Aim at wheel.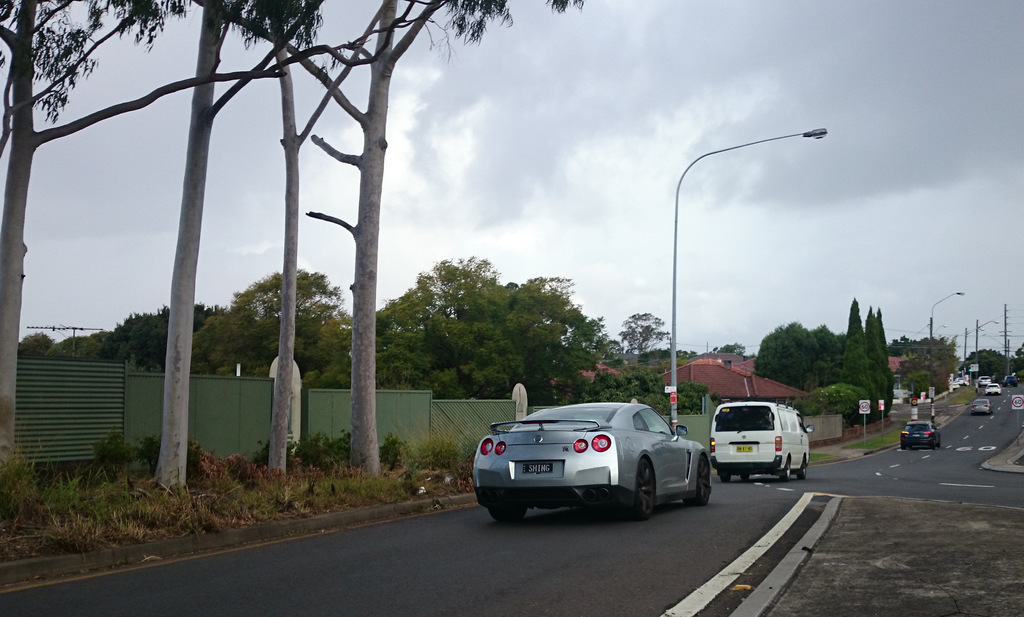
Aimed at [938,437,942,445].
